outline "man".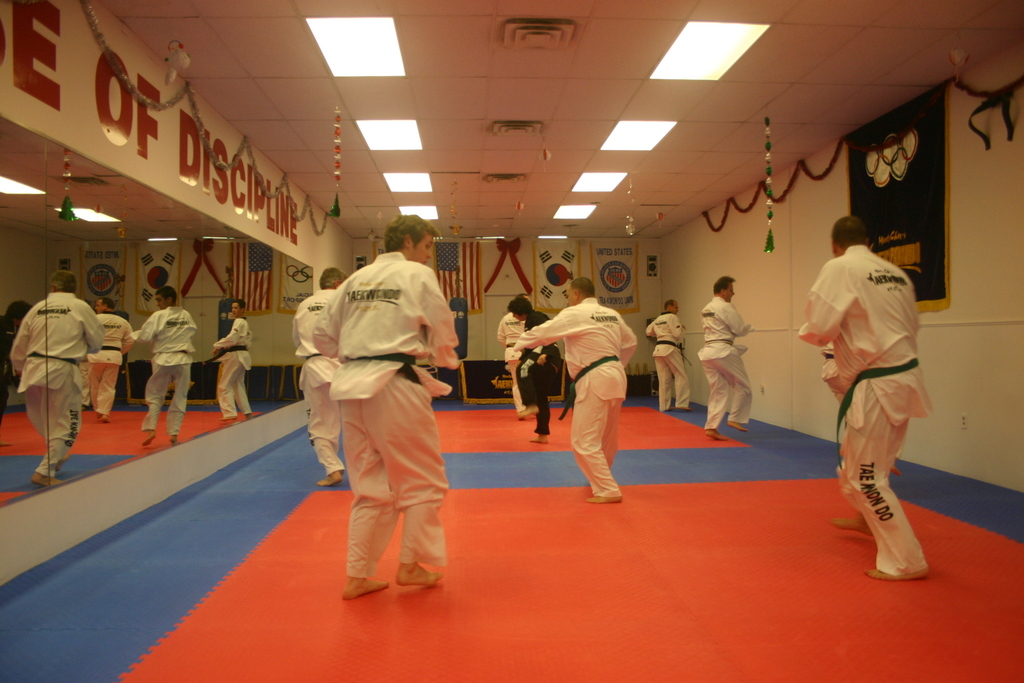
Outline: pyautogui.locateOnScreen(13, 276, 105, 479).
